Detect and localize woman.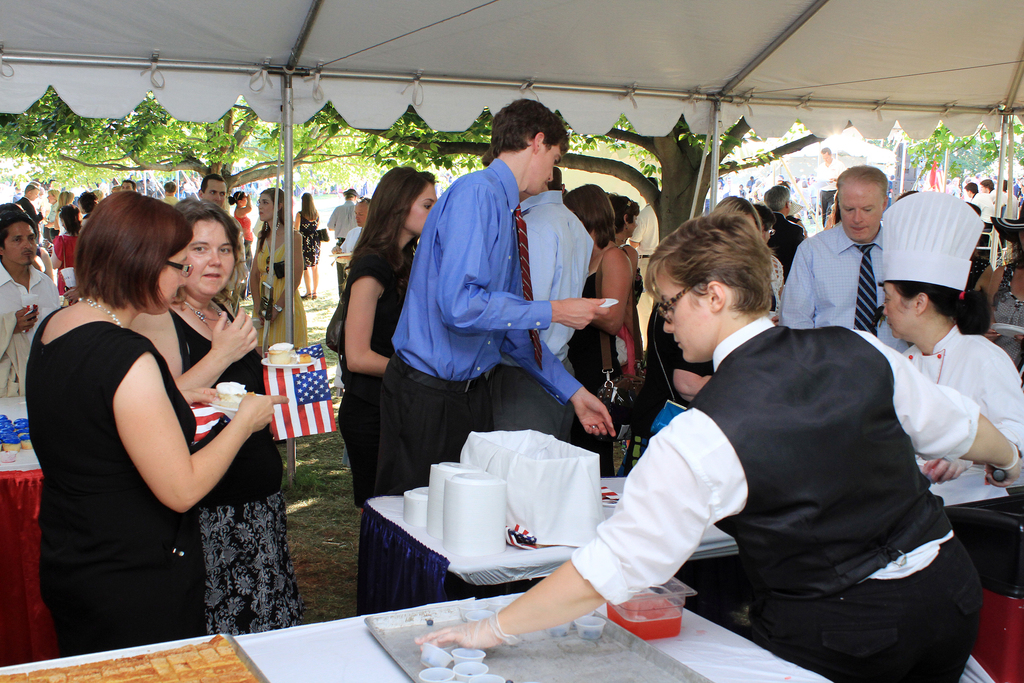
Localized at {"left": 874, "top": 190, "right": 1023, "bottom": 507}.
